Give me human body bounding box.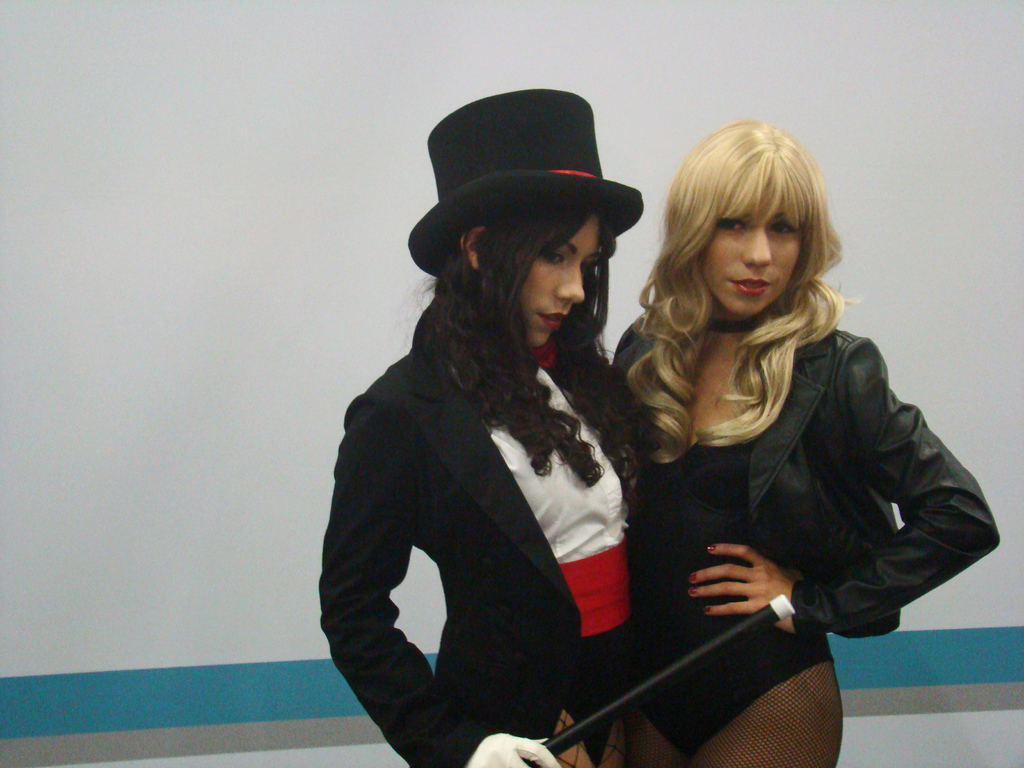
{"x1": 605, "y1": 320, "x2": 998, "y2": 767}.
